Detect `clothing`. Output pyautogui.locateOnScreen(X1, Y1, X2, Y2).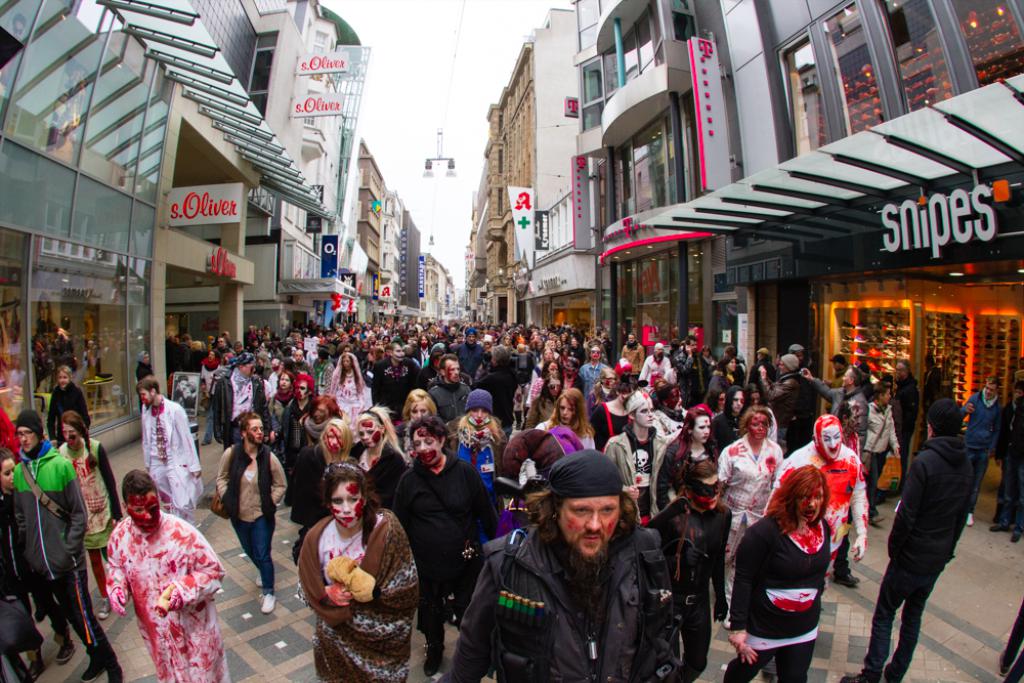
pyautogui.locateOnScreen(96, 502, 213, 665).
